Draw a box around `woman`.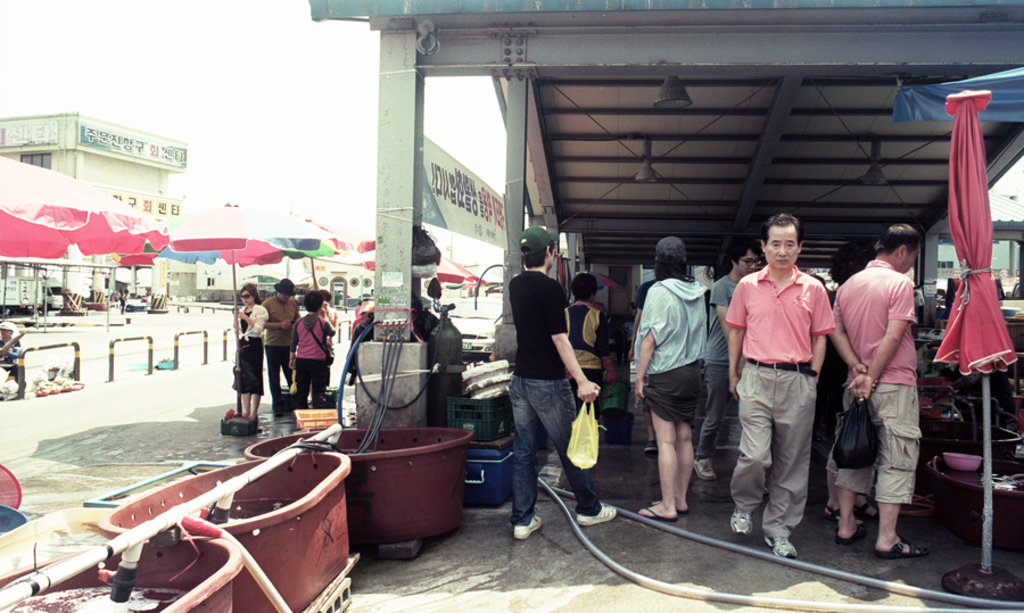
l=234, t=287, r=264, b=424.
